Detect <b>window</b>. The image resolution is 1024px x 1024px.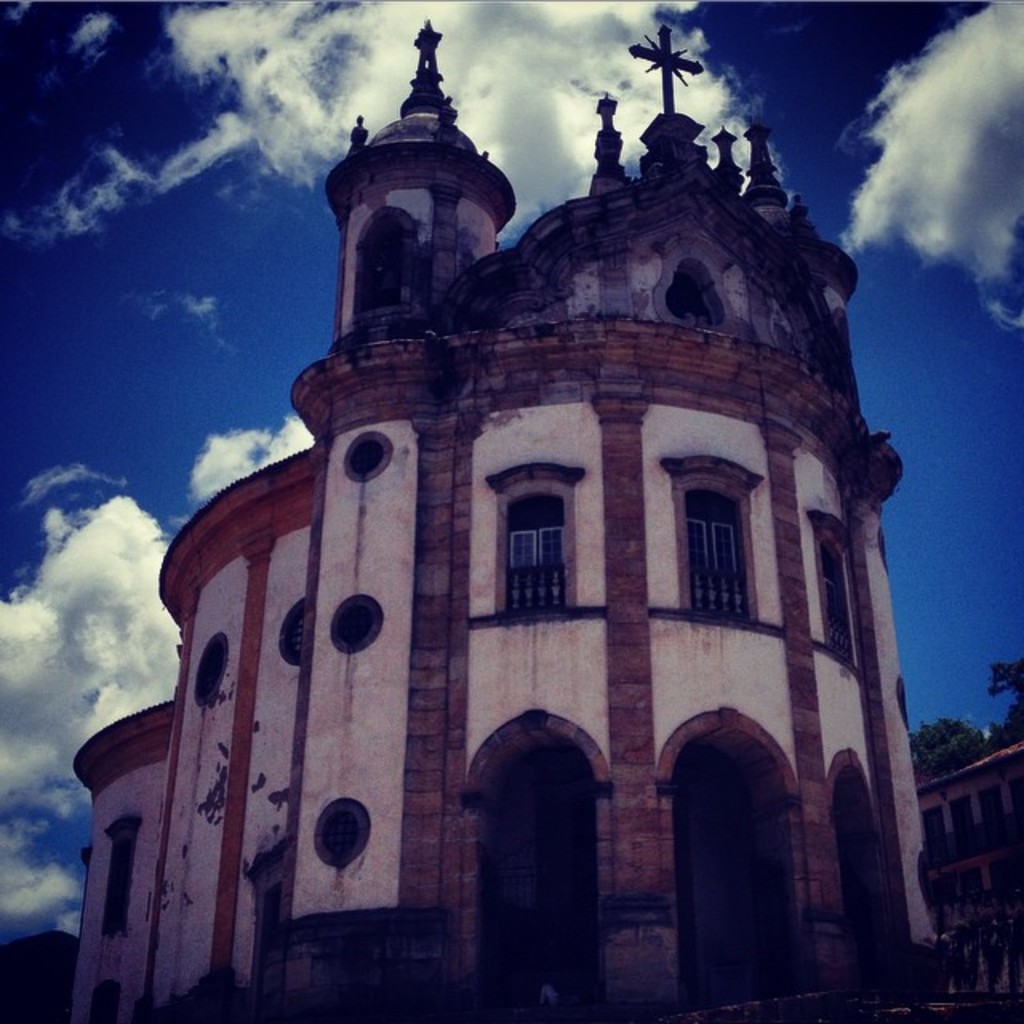
locate(976, 786, 1000, 826).
